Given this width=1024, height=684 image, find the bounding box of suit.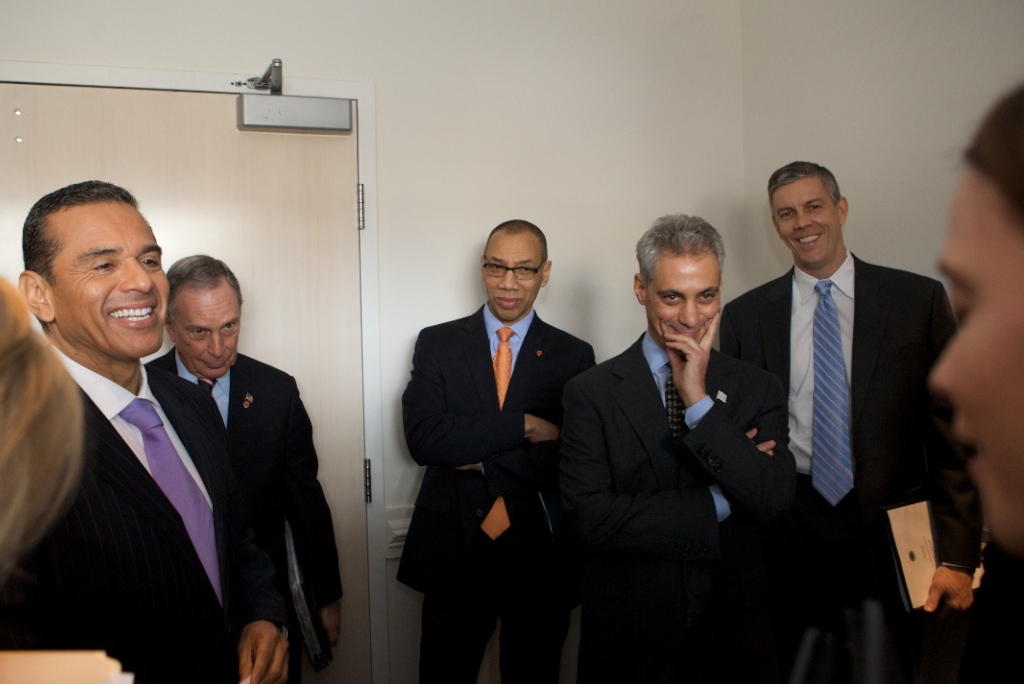
[x1=397, y1=306, x2=596, y2=683].
